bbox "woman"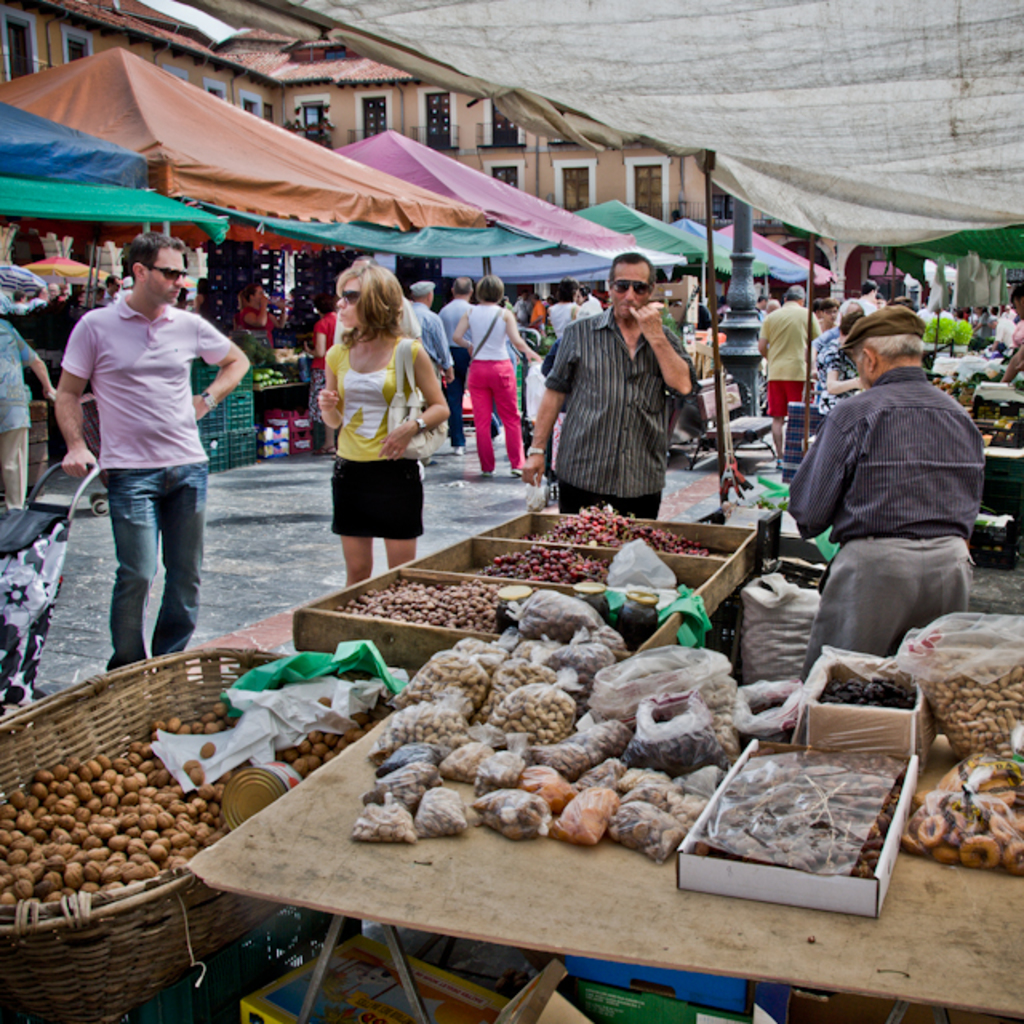
bbox=(235, 275, 290, 347)
